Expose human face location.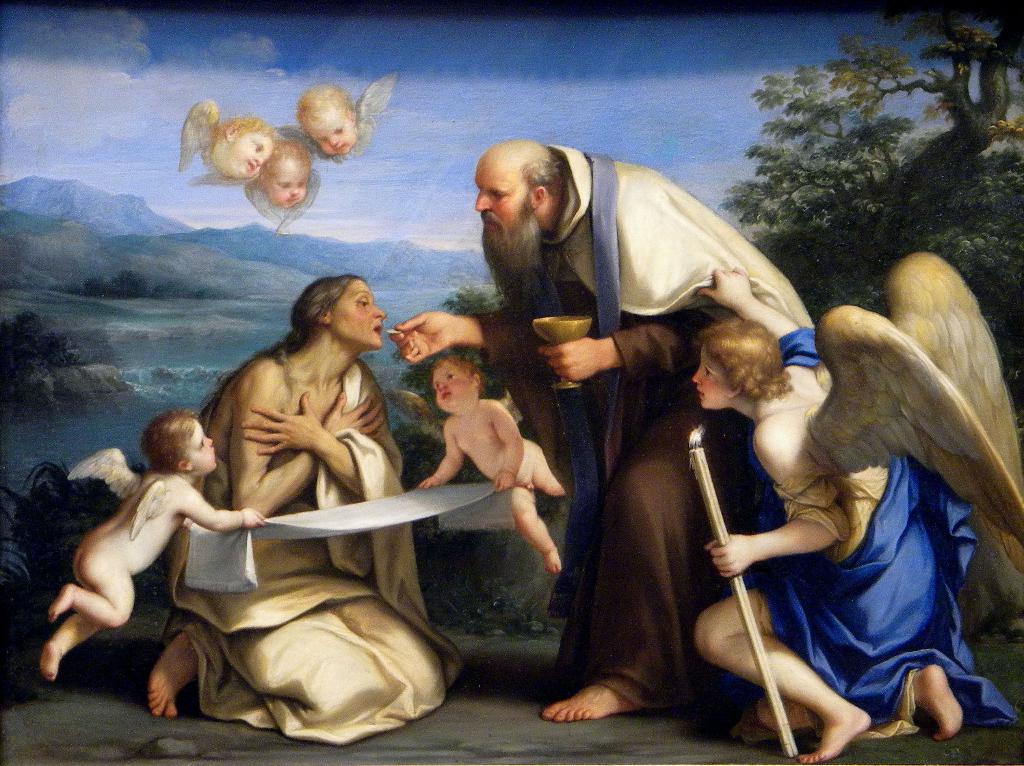
Exposed at {"left": 335, "top": 280, "right": 389, "bottom": 347}.
